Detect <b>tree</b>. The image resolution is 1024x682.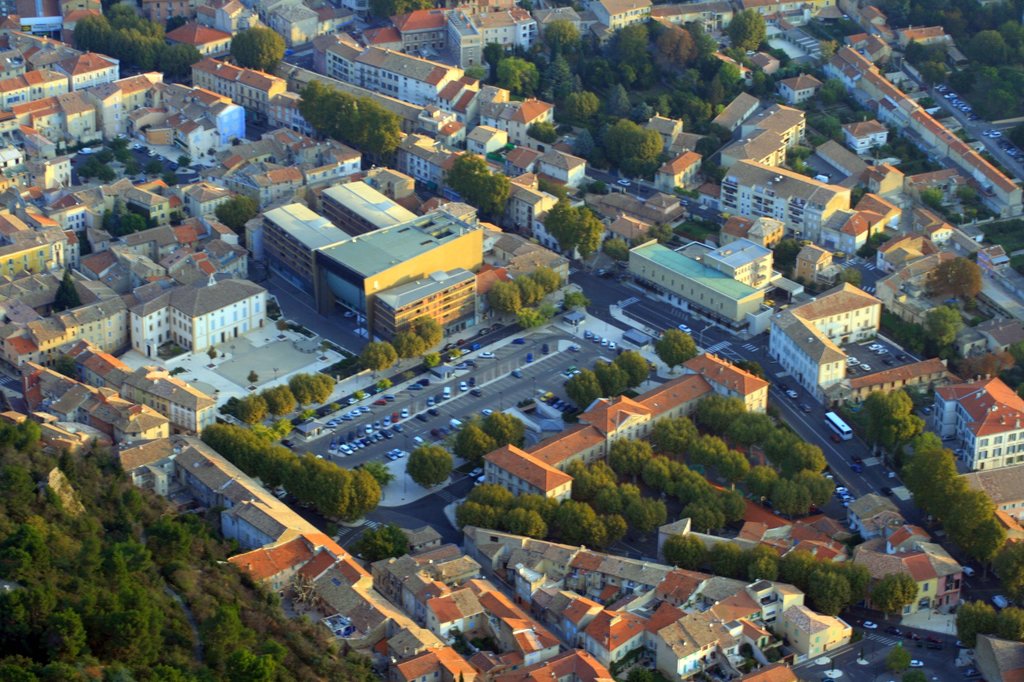
605, 235, 634, 267.
